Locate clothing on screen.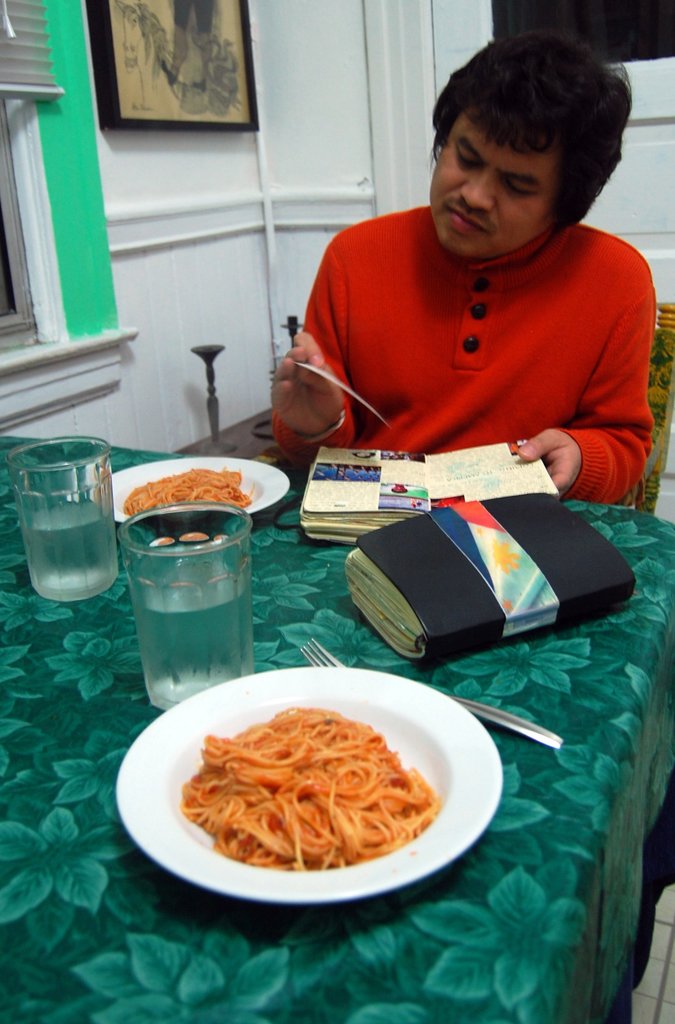
On screen at box=[273, 200, 654, 502].
